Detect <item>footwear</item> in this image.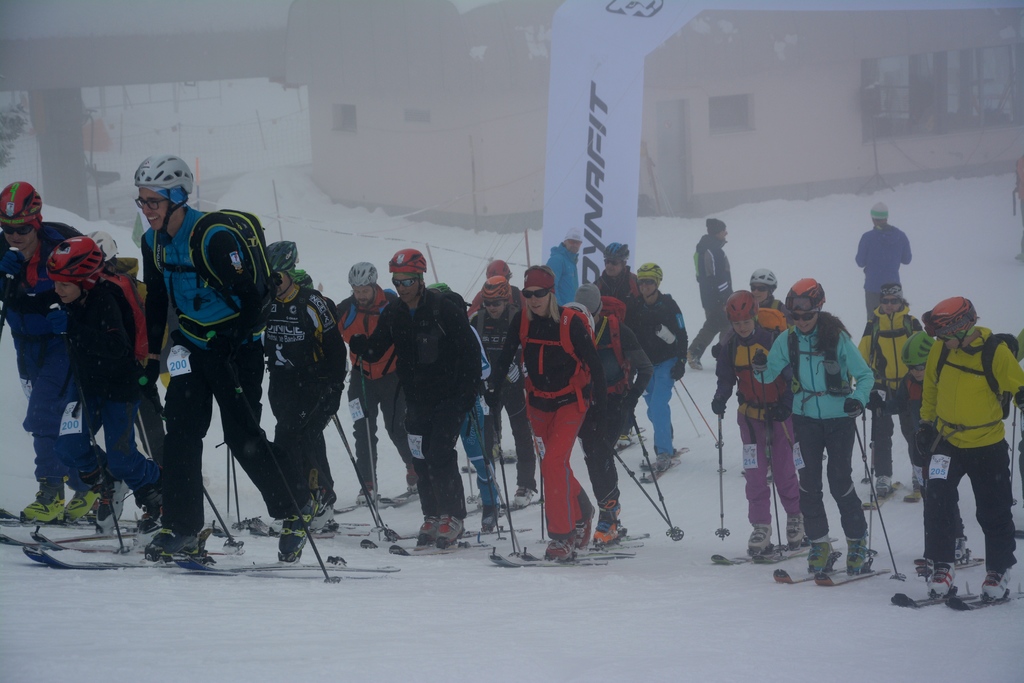
Detection: x1=150 y1=528 x2=197 y2=555.
